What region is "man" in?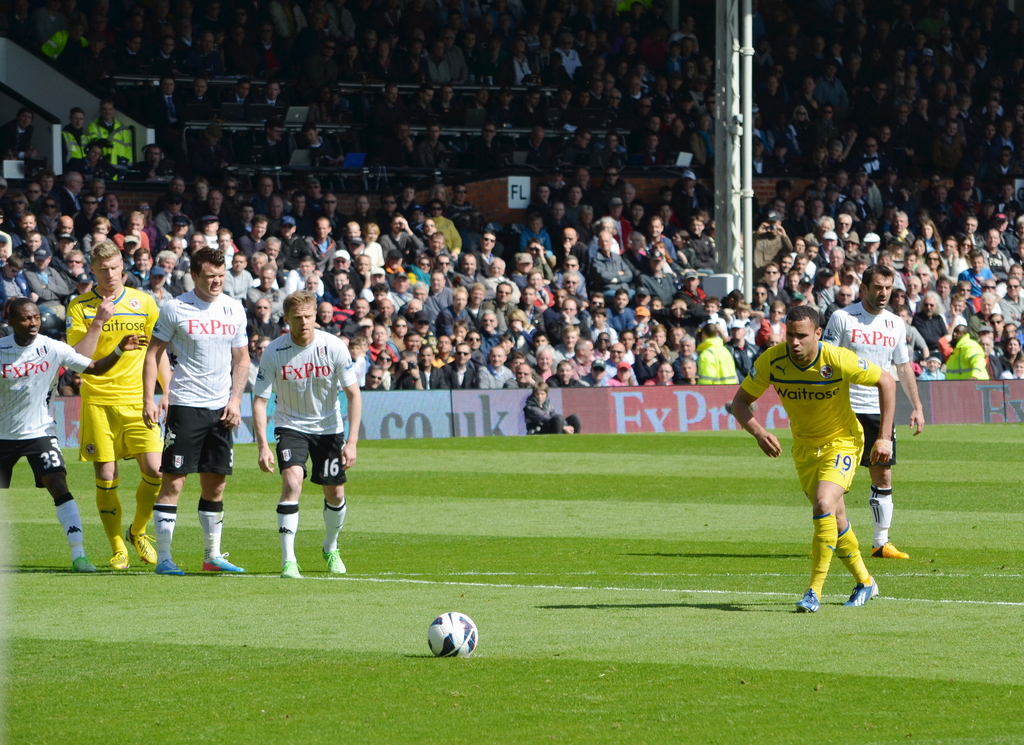
<box>676,330,702,376</box>.
